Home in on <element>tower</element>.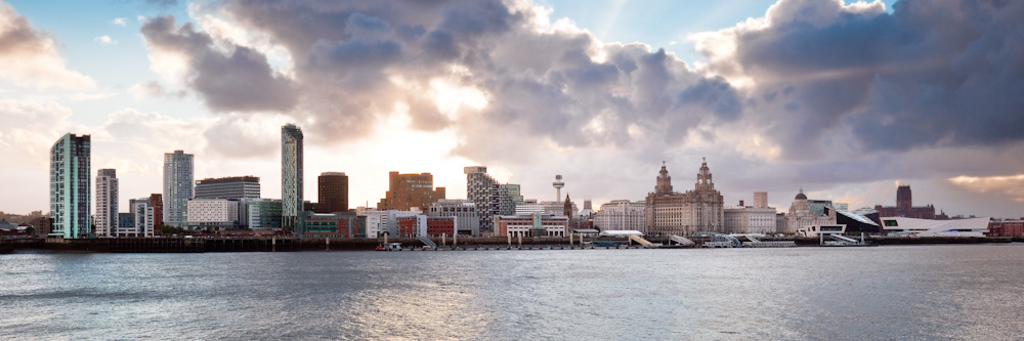
Homed in at bbox=[266, 109, 318, 244].
